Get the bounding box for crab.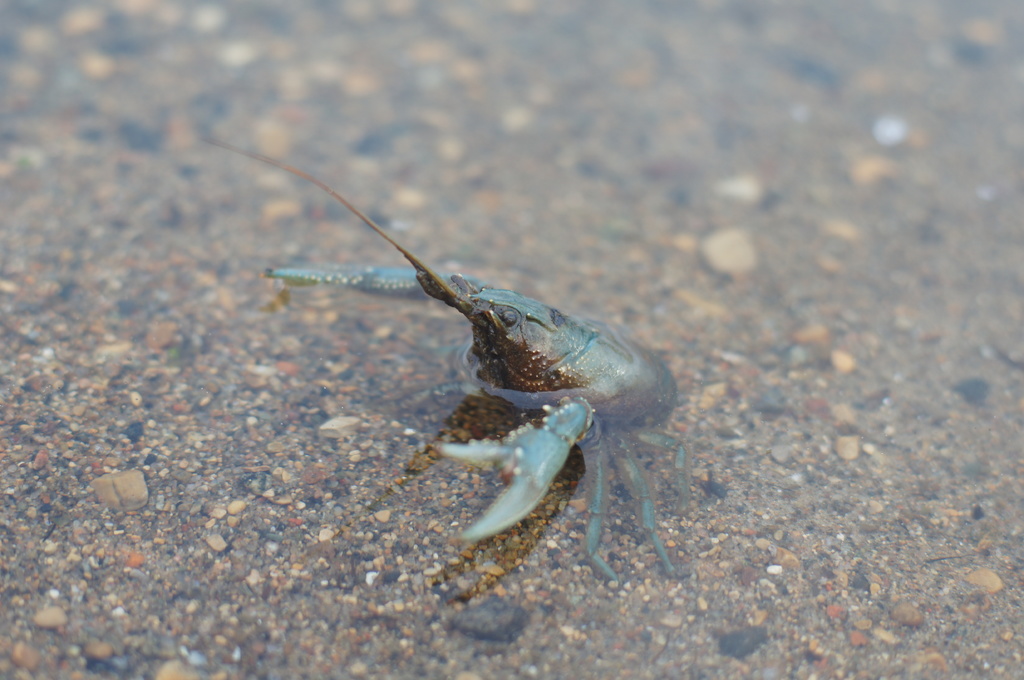
rect(219, 139, 694, 585).
